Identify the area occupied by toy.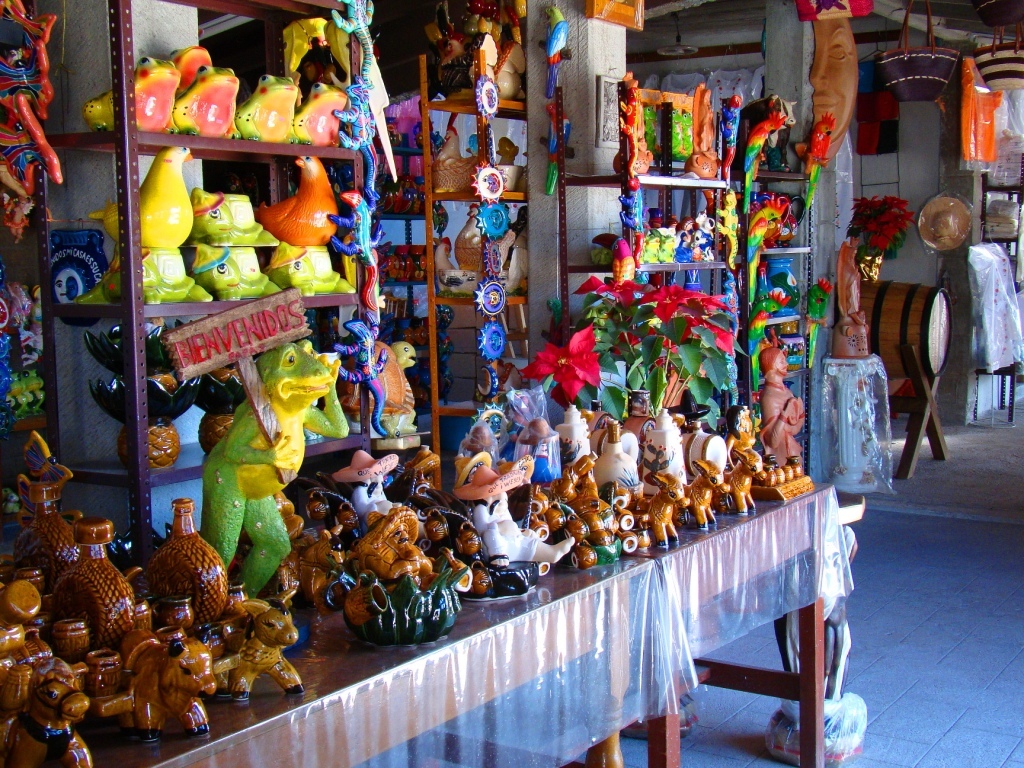
Area: 721,428,773,510.
